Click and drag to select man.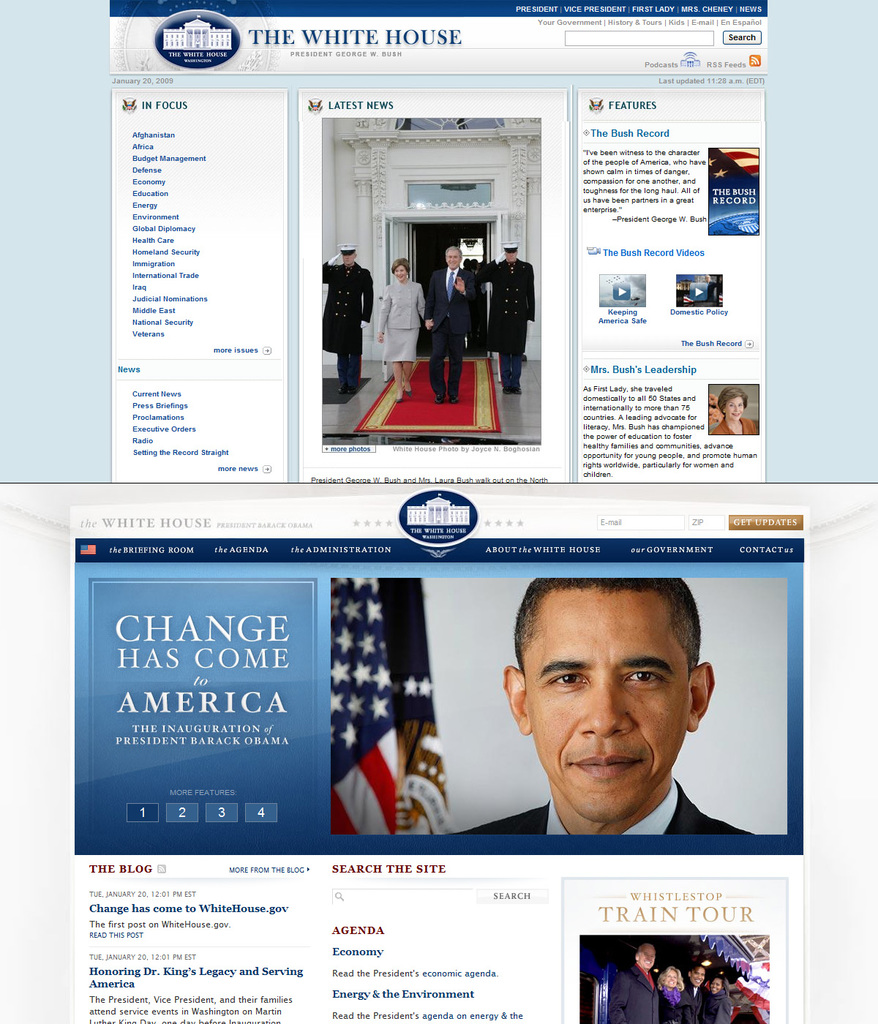
Selection: l=315, t=244, r=369, b=392.
